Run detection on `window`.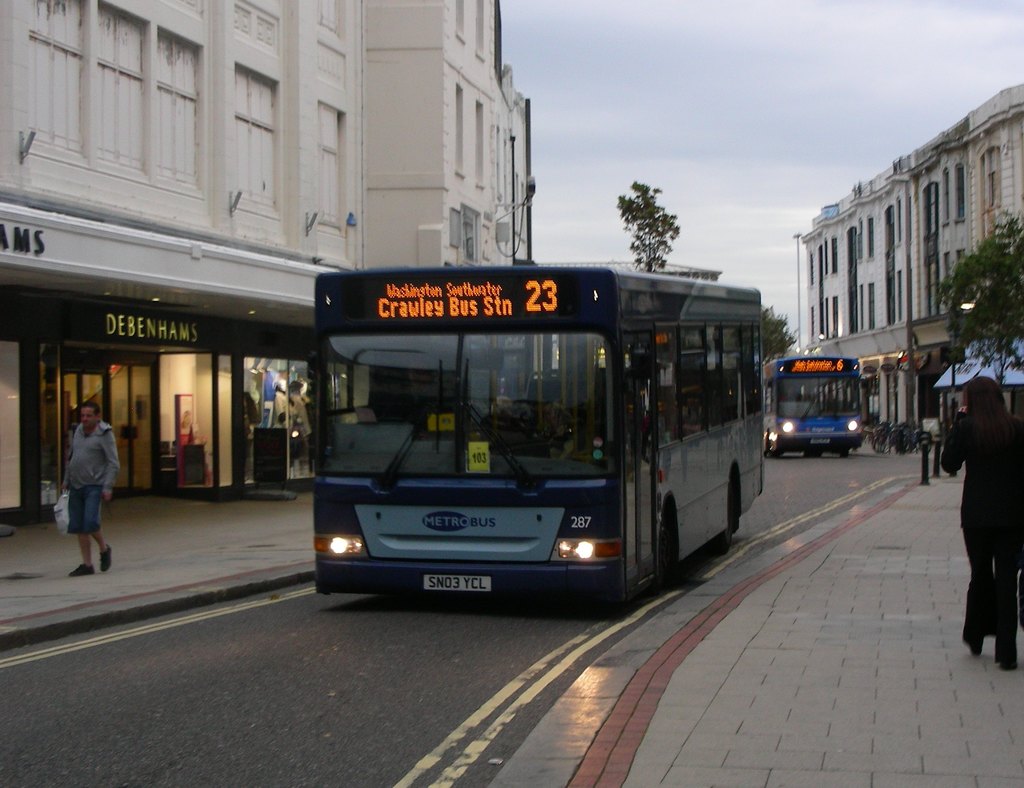
Result: (x1=895, y1=270, x2=902, y2=323).
